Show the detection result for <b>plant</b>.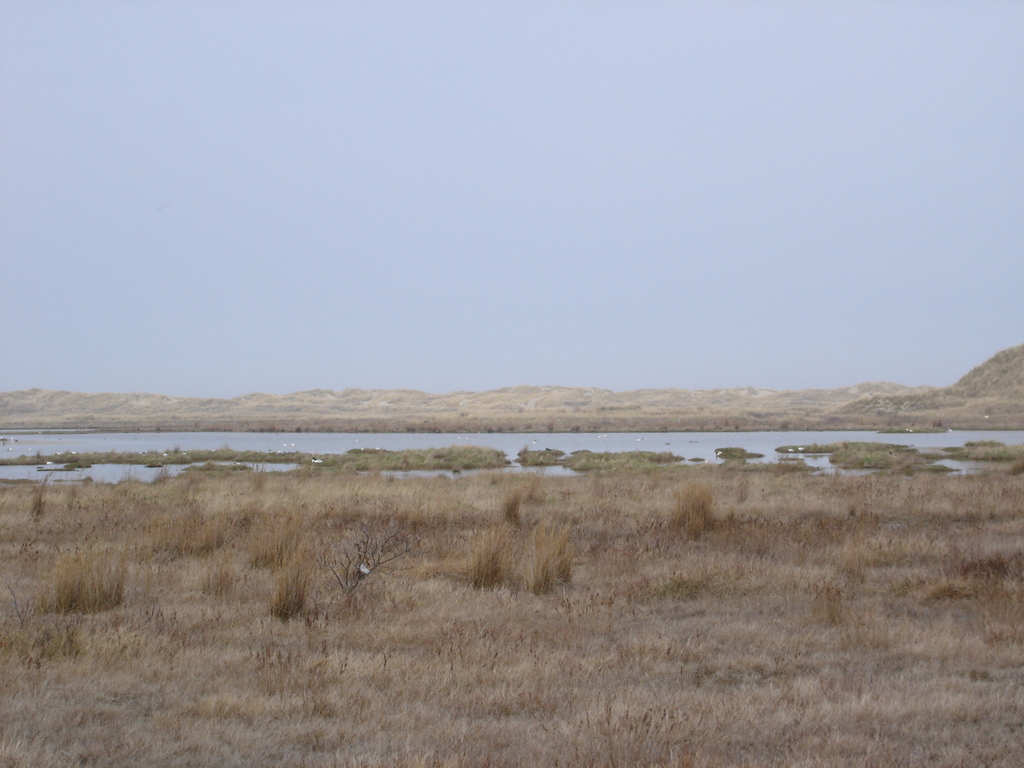
left=464, top=523, right=579, bottom=606.
